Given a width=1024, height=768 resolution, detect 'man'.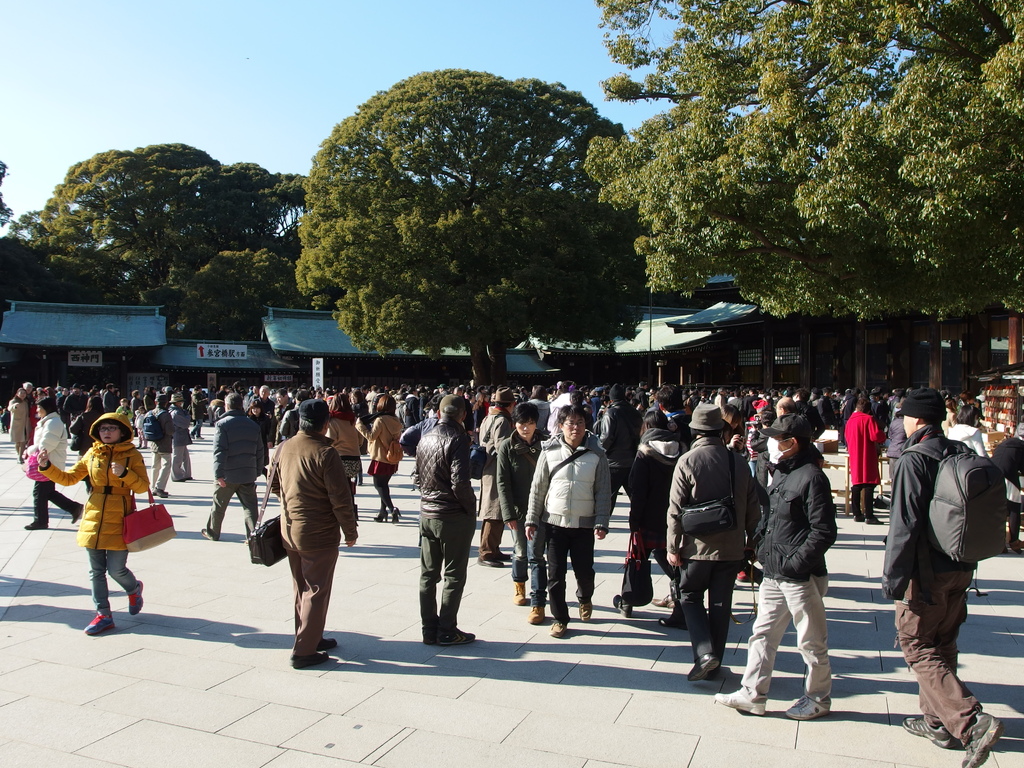
locate(525, 399, 616, 643).
